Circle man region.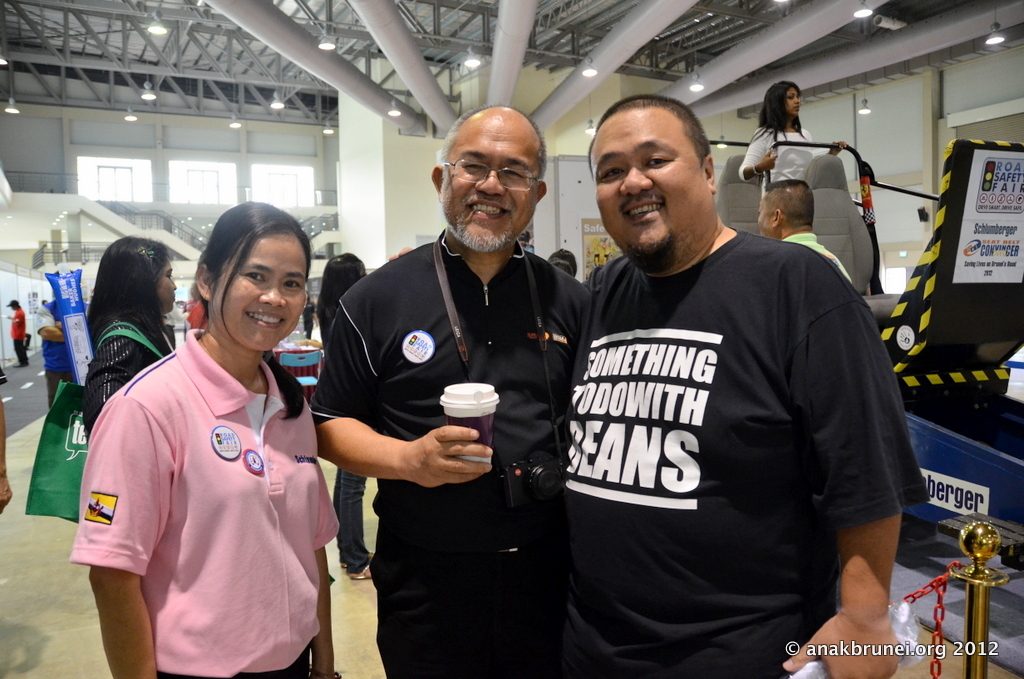
Region: region(0, 296, 29, 367).
